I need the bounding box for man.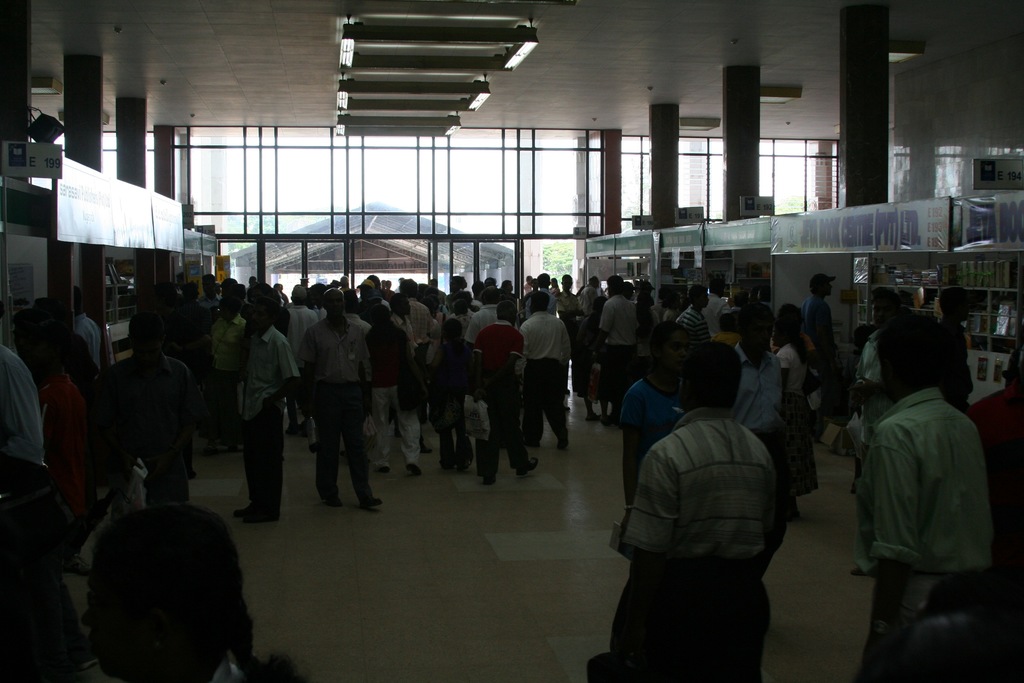
Here it is: [left=232, top=295, right=302, bottom=525].
